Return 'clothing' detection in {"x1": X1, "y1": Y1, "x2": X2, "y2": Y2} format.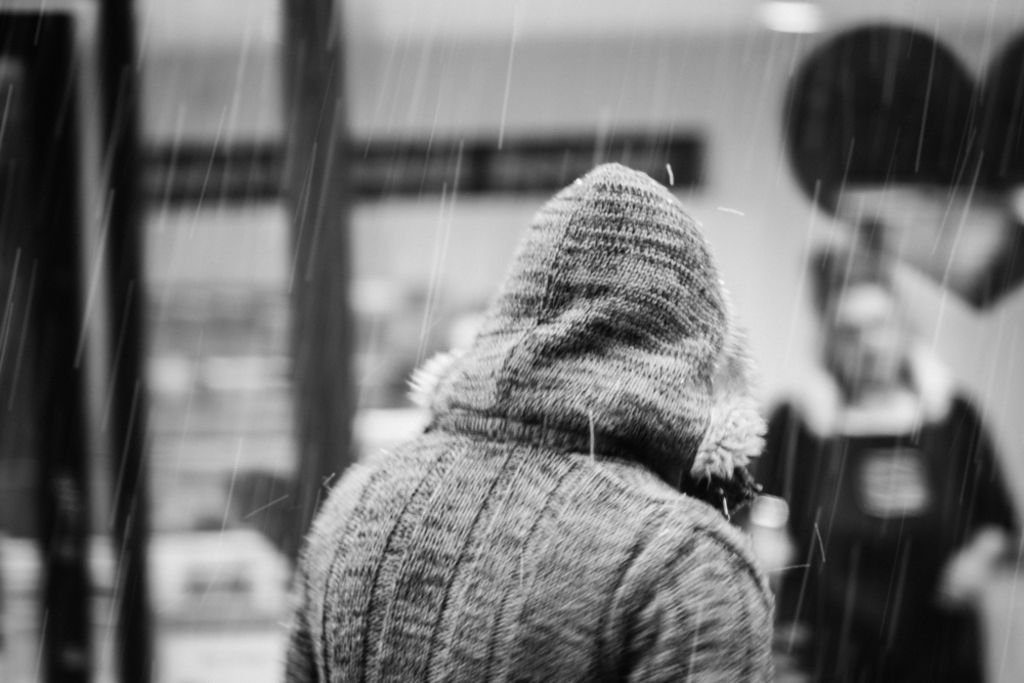
{"x1": 302, "y1": 123, "x2": 803, "y2": 682}.
